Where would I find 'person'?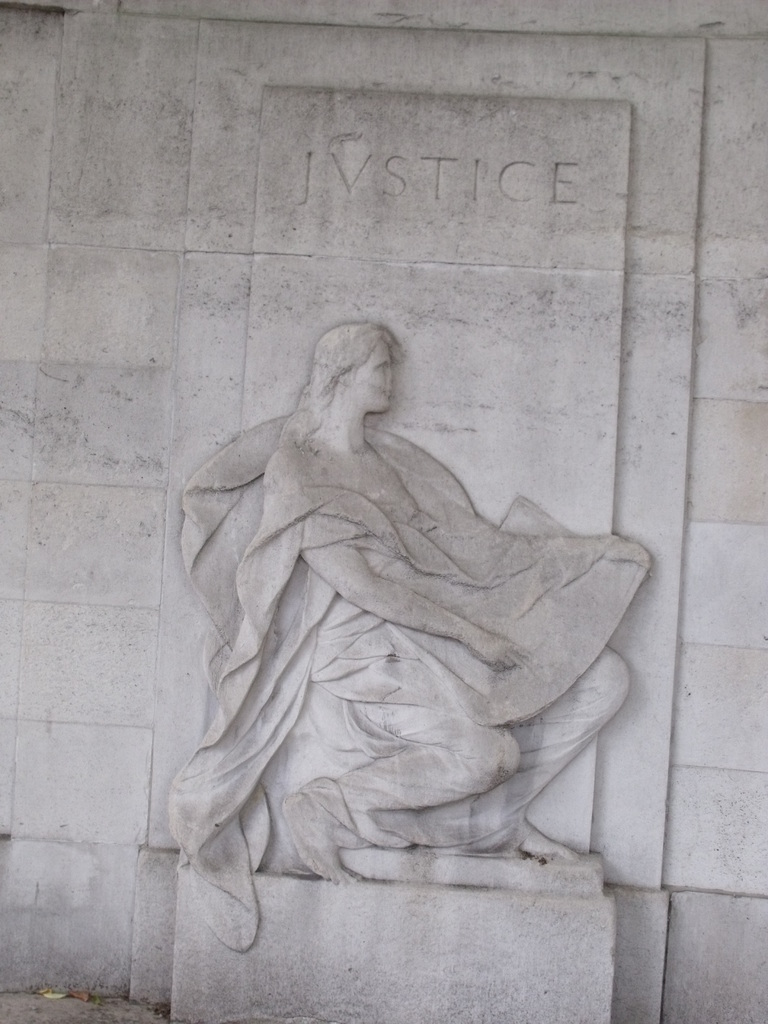
At left=196, top=265, right=669, bottom=924.
